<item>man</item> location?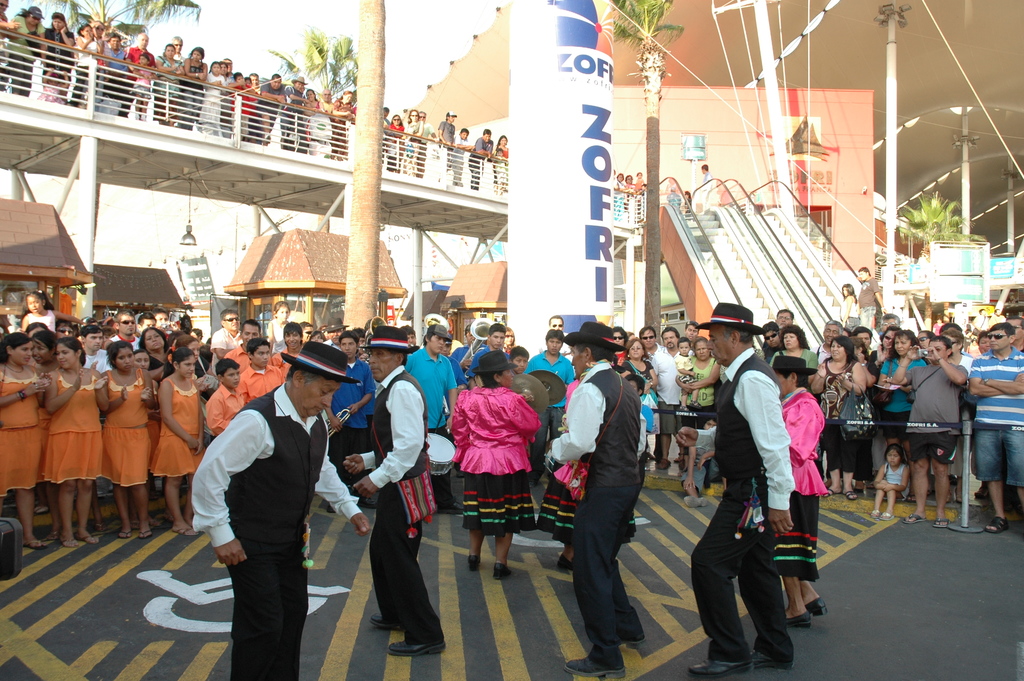
region(263, 72, 284, 141)
